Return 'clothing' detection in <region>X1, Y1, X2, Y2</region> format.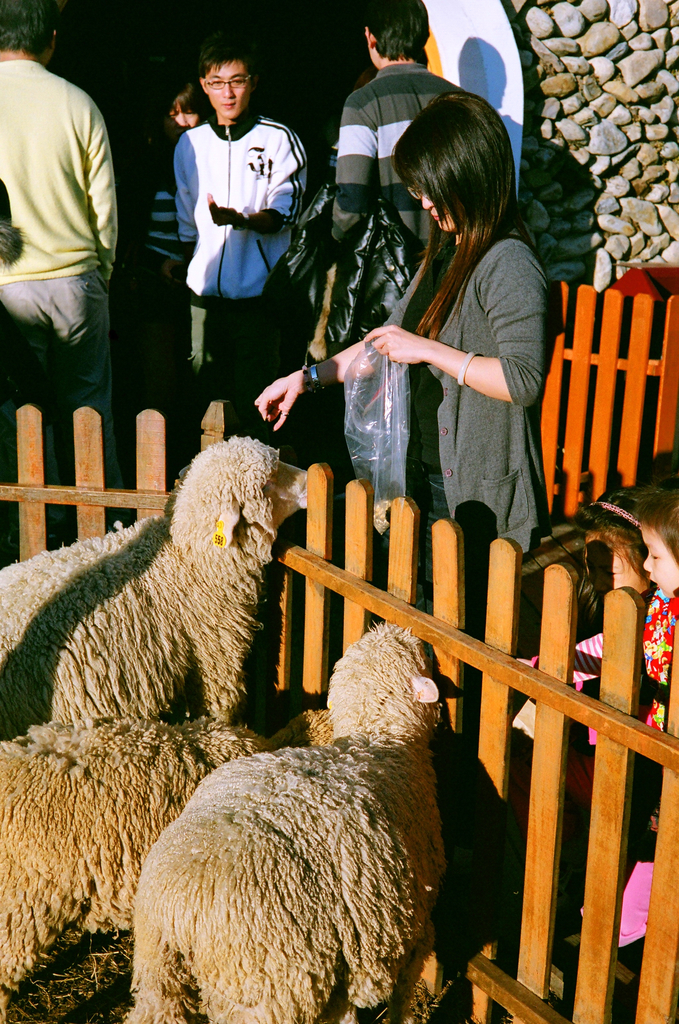
<region>334, 63, 469, 276</region>.
